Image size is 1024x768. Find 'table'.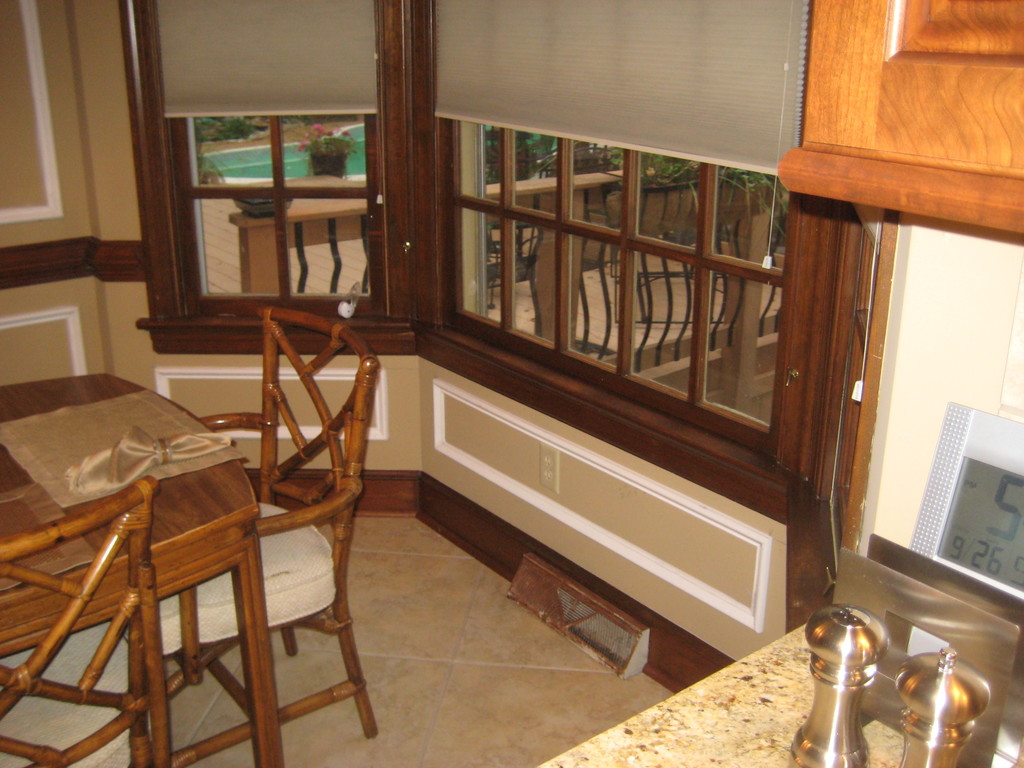
(0,386,271,765).
